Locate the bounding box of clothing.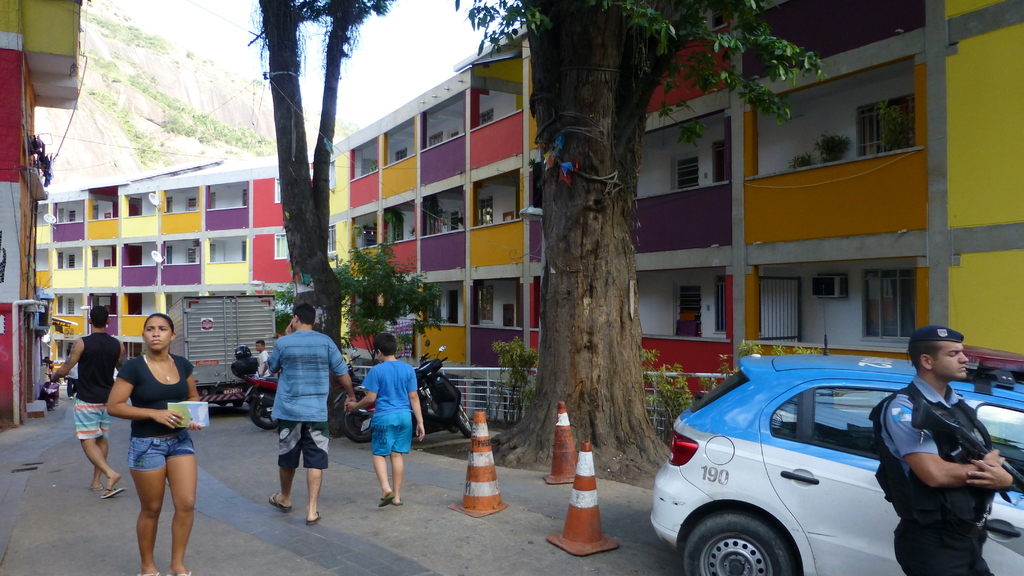
Bounding box: (left=57, top=330, right=133, bottom=448).
